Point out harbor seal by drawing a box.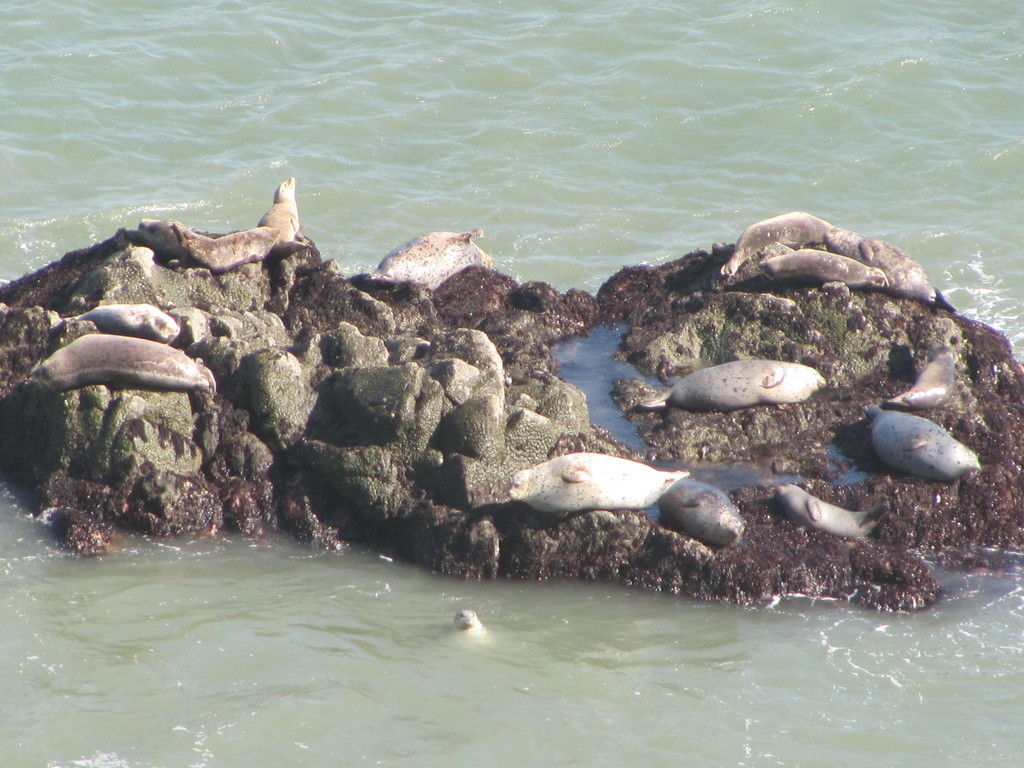
bbox=[136, 214, 190, 259].
